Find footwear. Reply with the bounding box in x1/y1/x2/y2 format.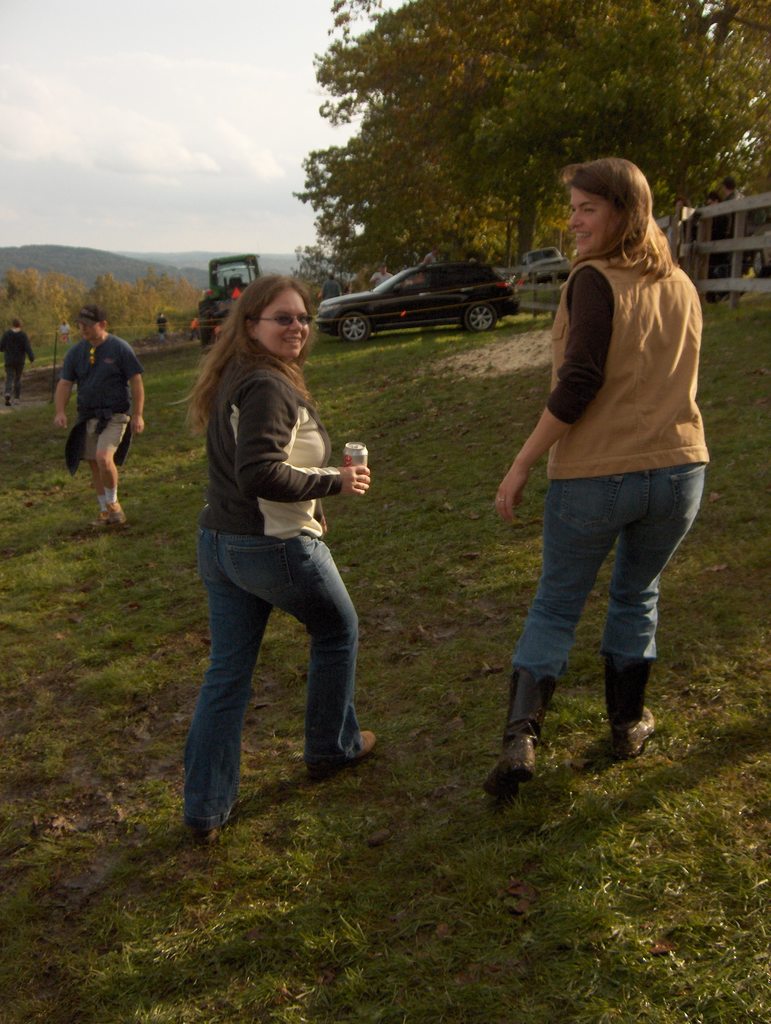
108/501/129/527.
